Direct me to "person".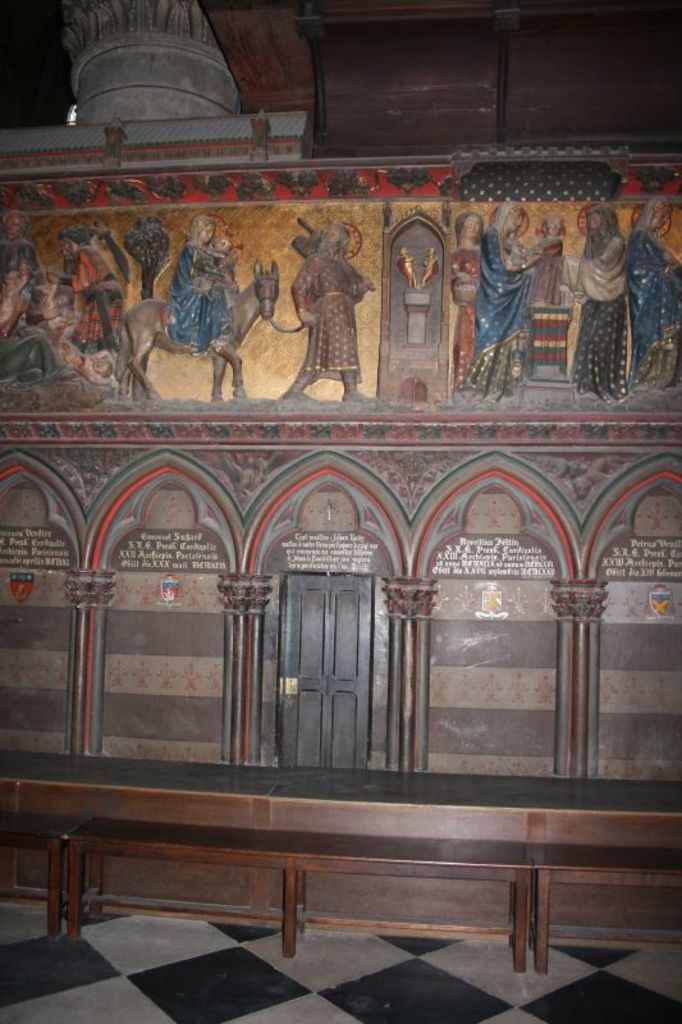
Direction: pyautogui.locateOnScreen(298, 210, 372, 390).
